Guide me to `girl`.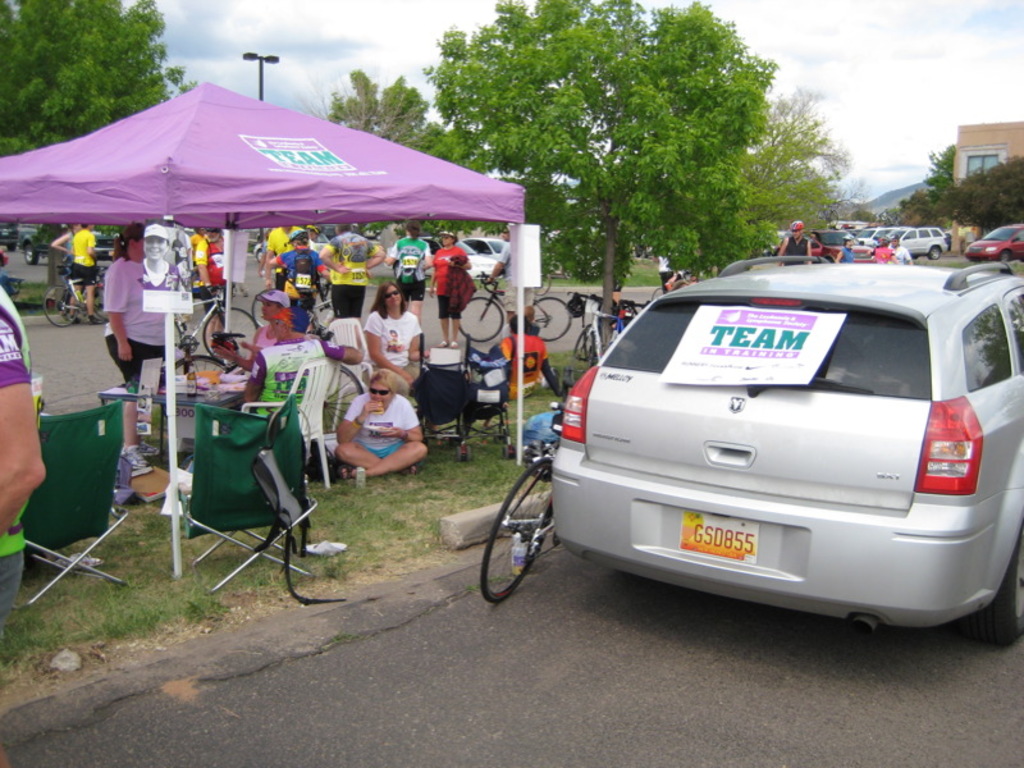
Guidance: (211, 291, 288, 372).
